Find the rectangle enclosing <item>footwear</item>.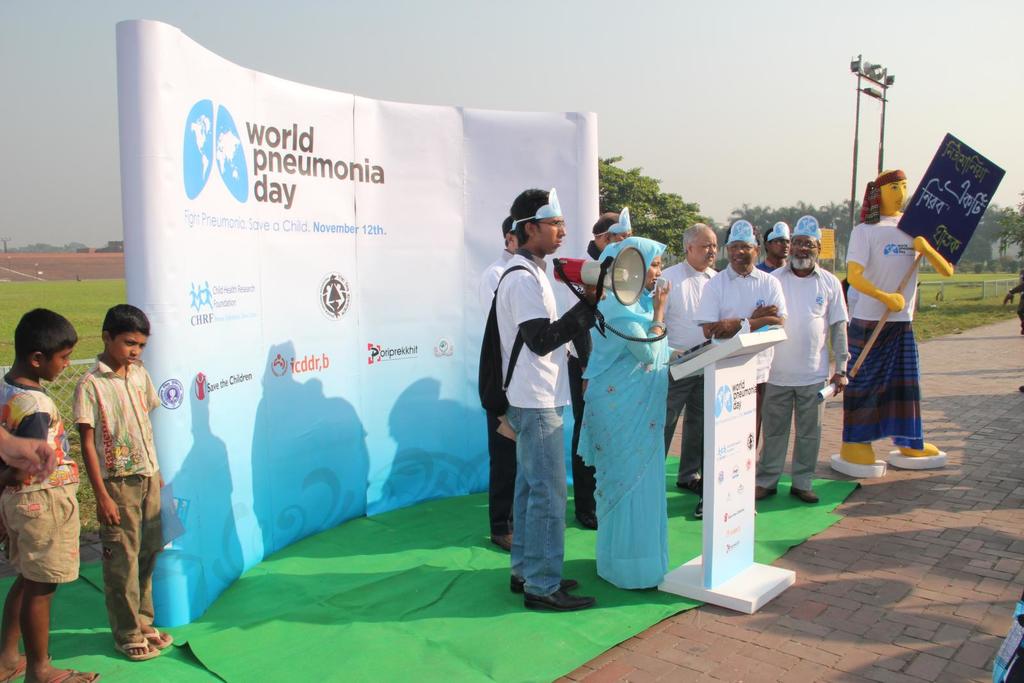
select_region(488, 526, 517, 551).
